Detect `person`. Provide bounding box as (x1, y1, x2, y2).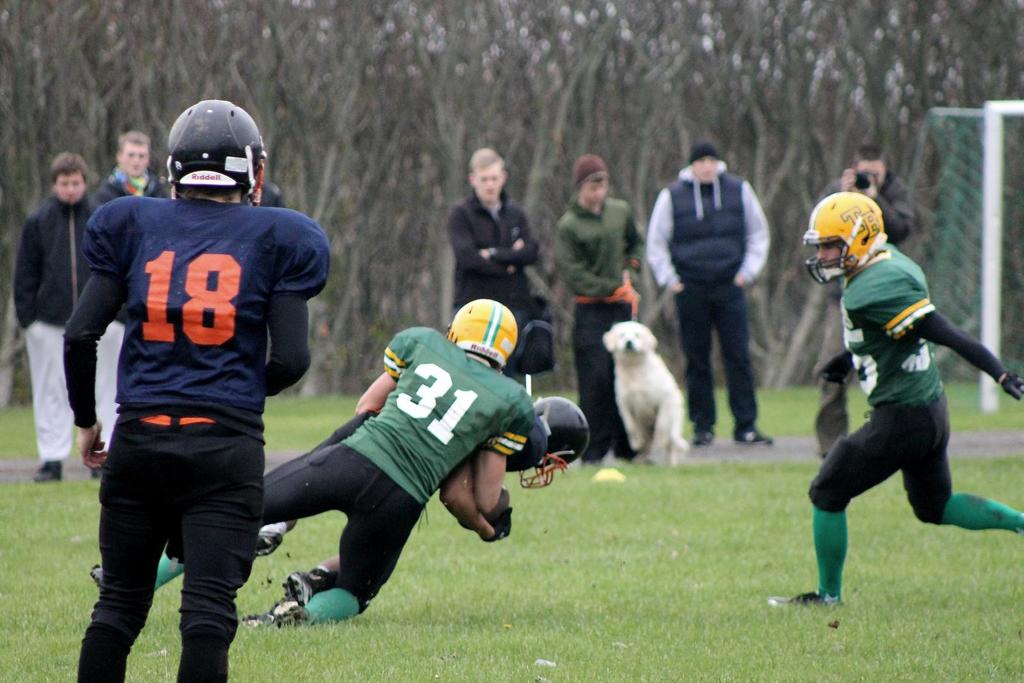
(20, 155, 103, 485).
